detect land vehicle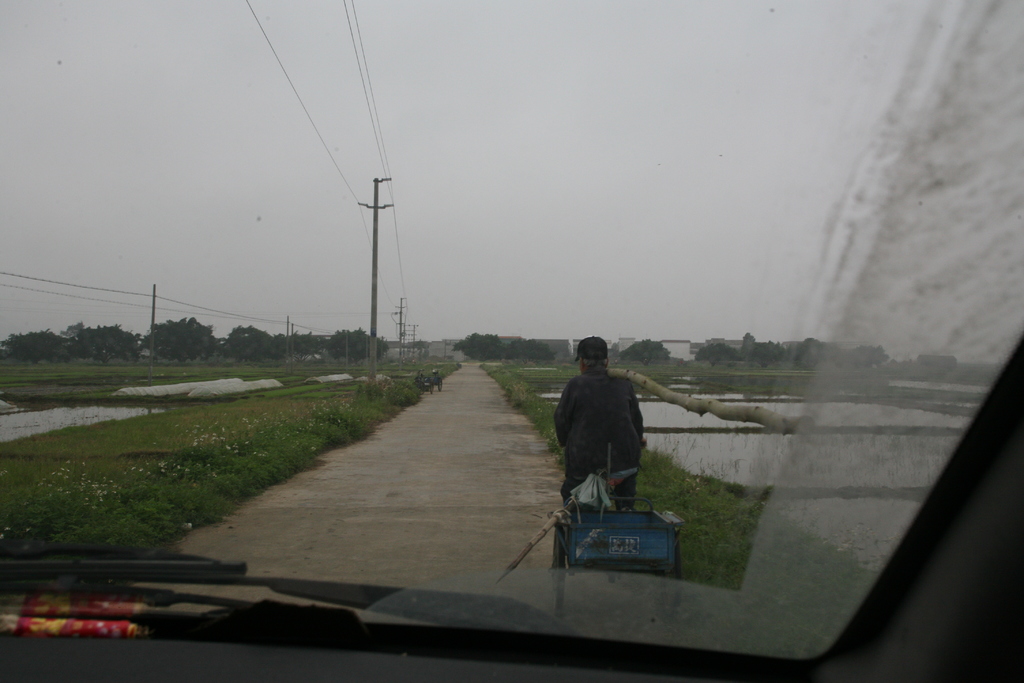
region(413, 369, 425, 395)
